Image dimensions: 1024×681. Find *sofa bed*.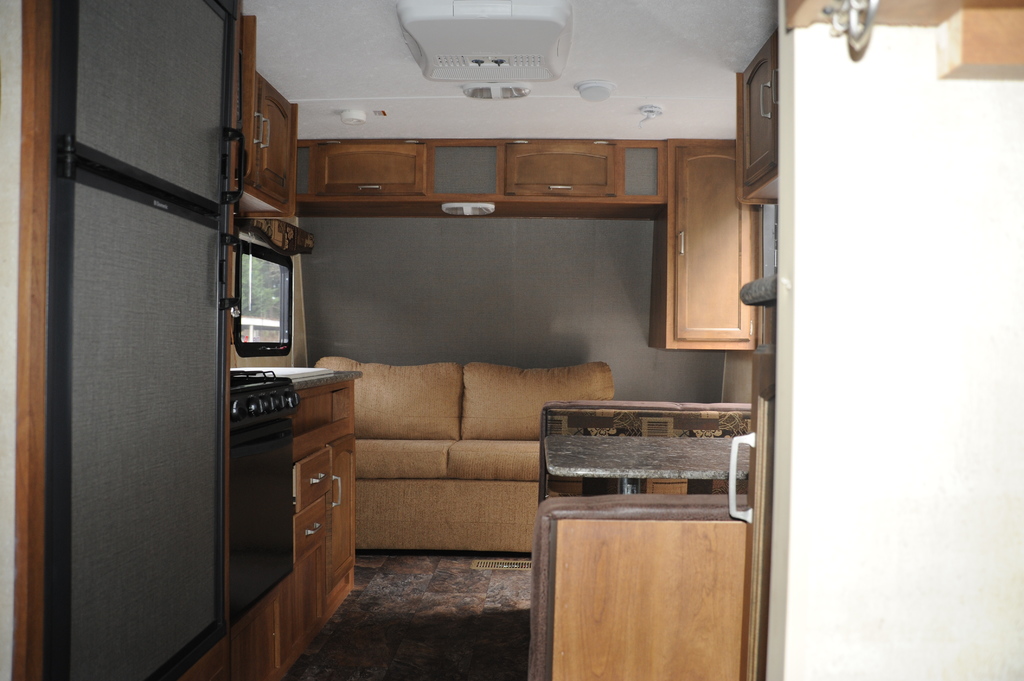
x1=316, y1=351, x2=625, y2=552.
